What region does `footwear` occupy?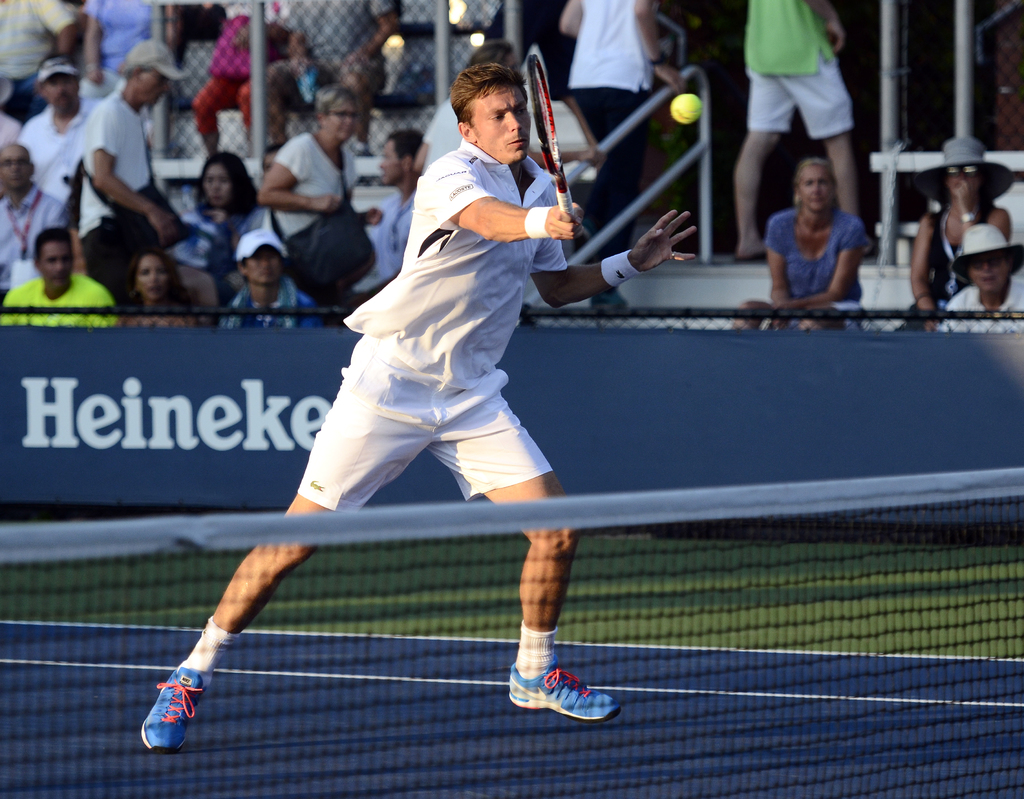
<box>130,679,199,766</box>.
